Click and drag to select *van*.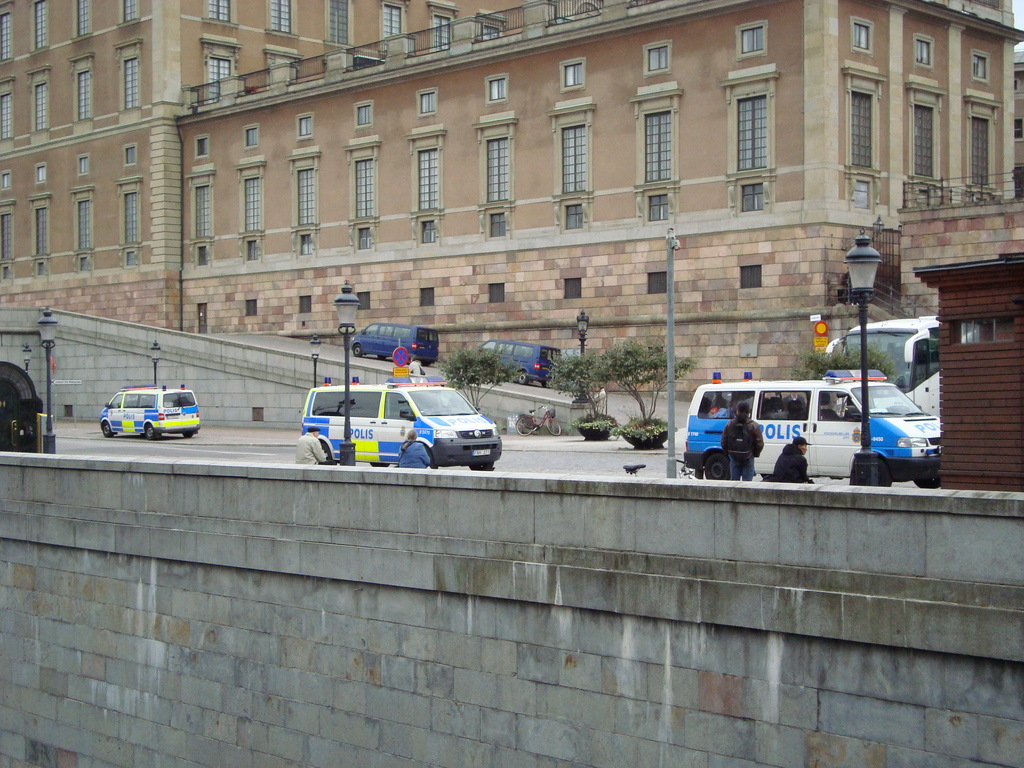
Selection: left=97, top=384, right=201, bottom=440.
